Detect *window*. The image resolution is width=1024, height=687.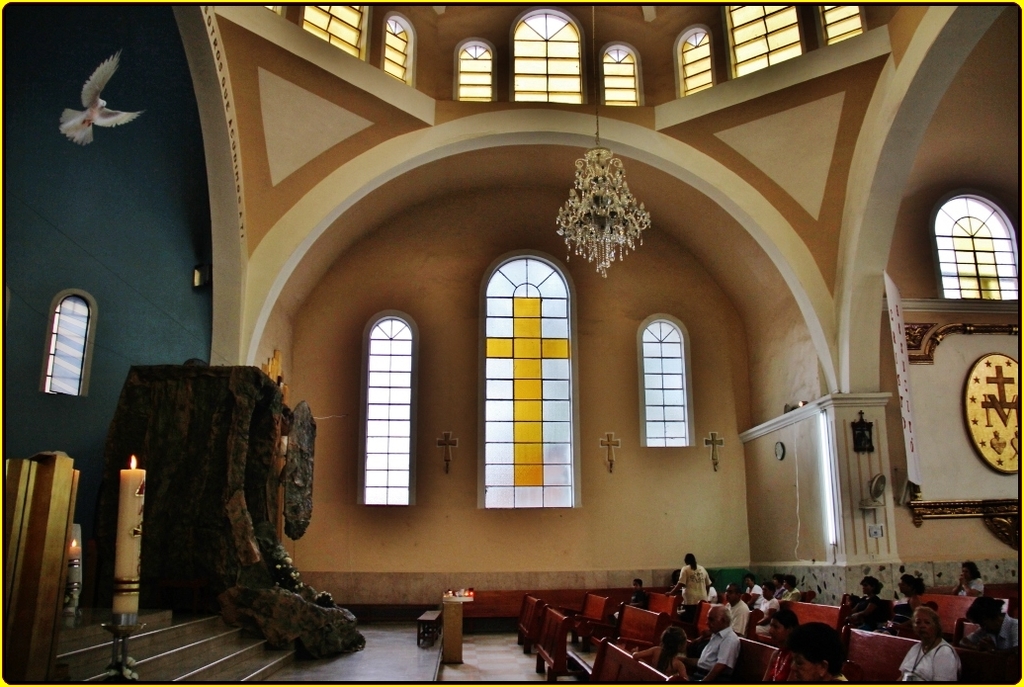
left=479, top=251, right=585, bottom=511.
